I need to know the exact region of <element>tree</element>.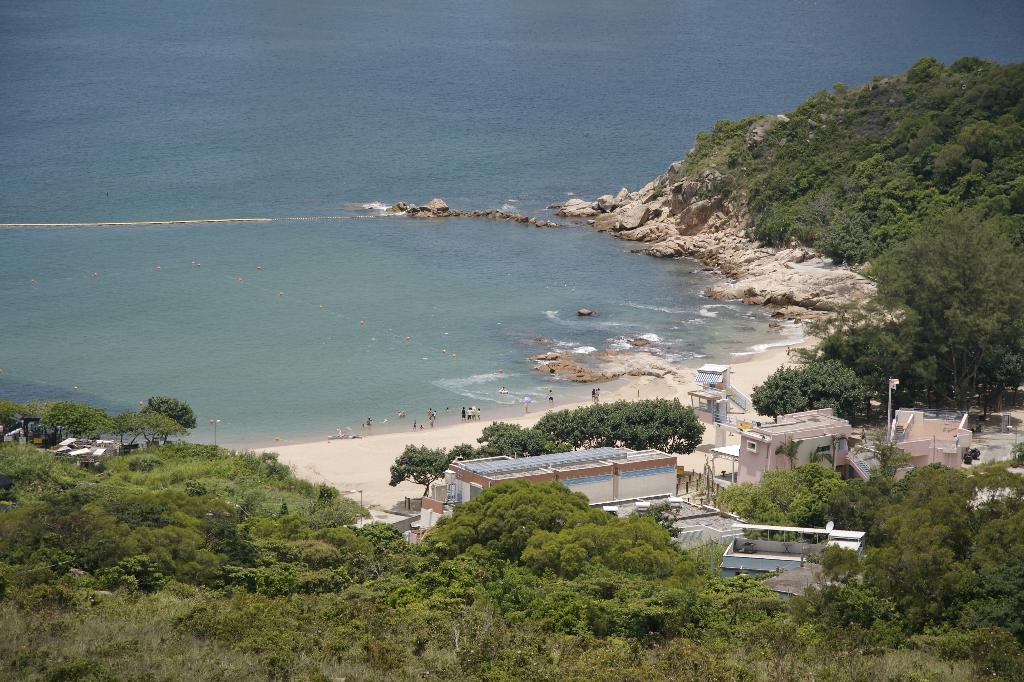
Region: BBox(115, 407, 189, 451).
